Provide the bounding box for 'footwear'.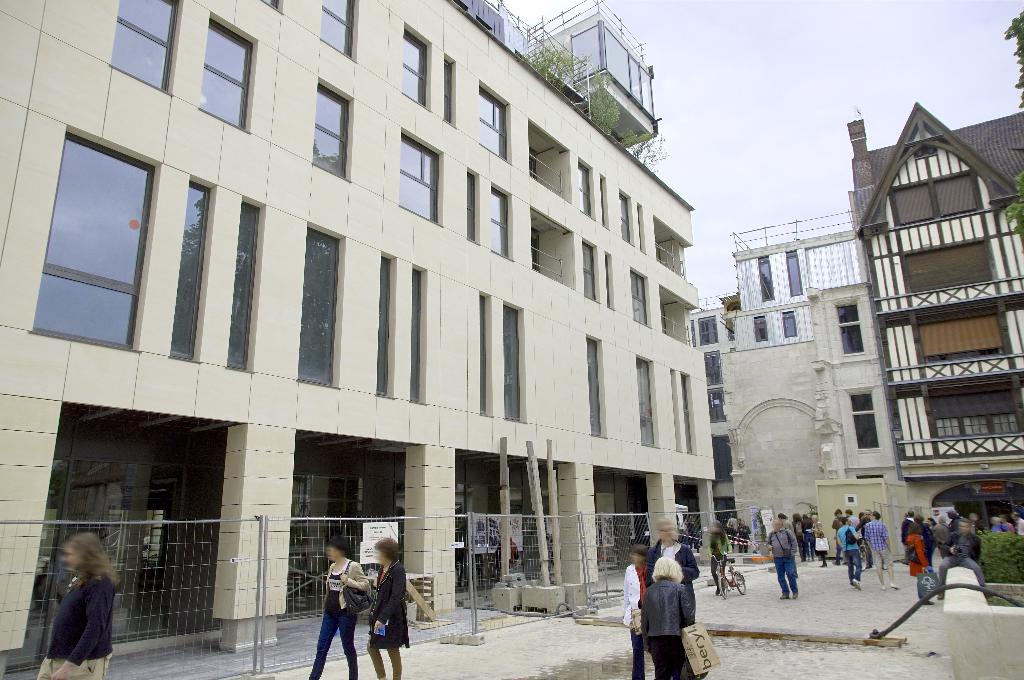
[852, 579, 861, 589].
